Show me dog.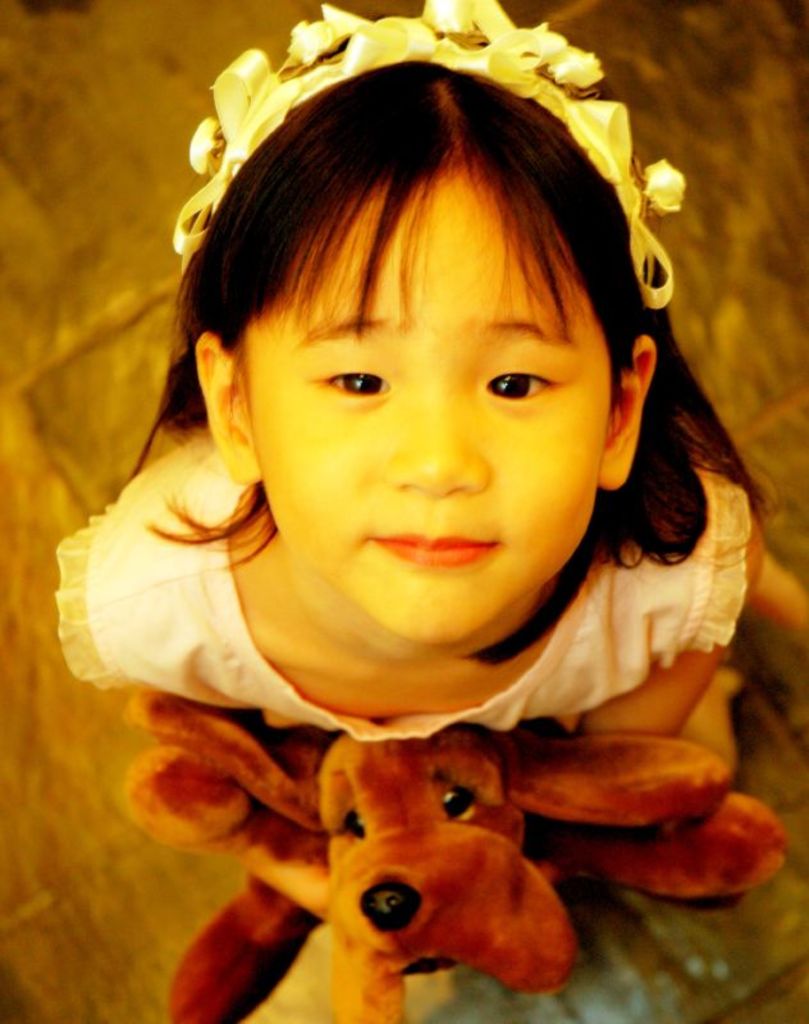
dog is here: pyautogui.locateOnScreen(115, 684, 782, 1023).
